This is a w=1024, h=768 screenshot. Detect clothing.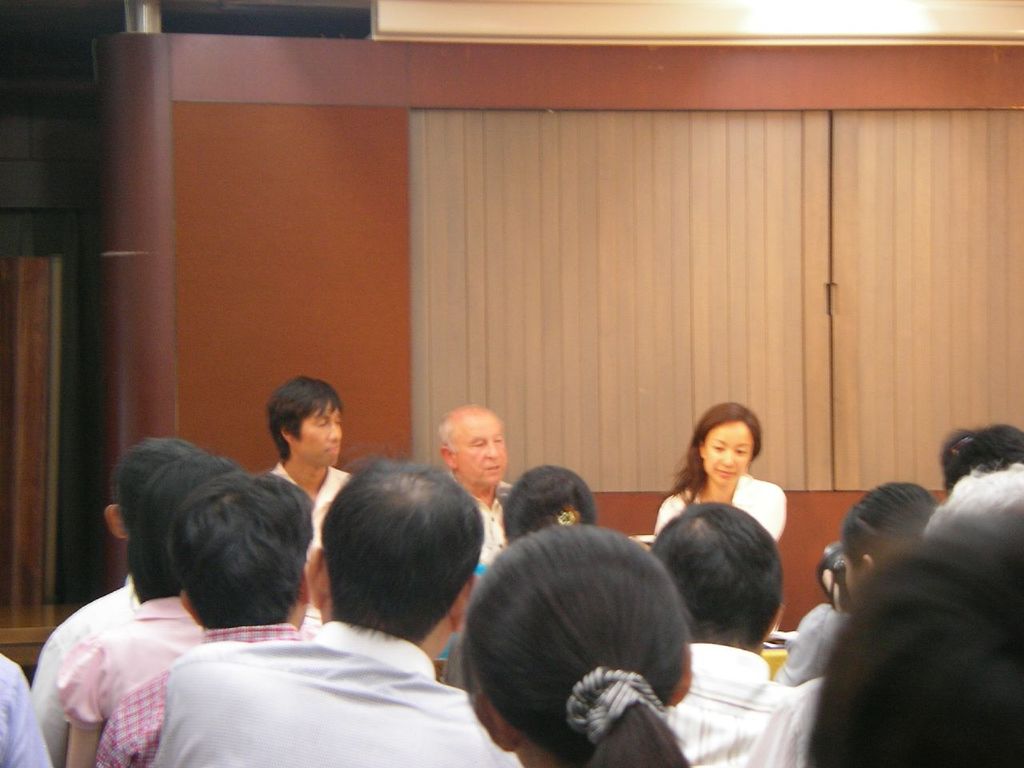
[24,578,134,767].
